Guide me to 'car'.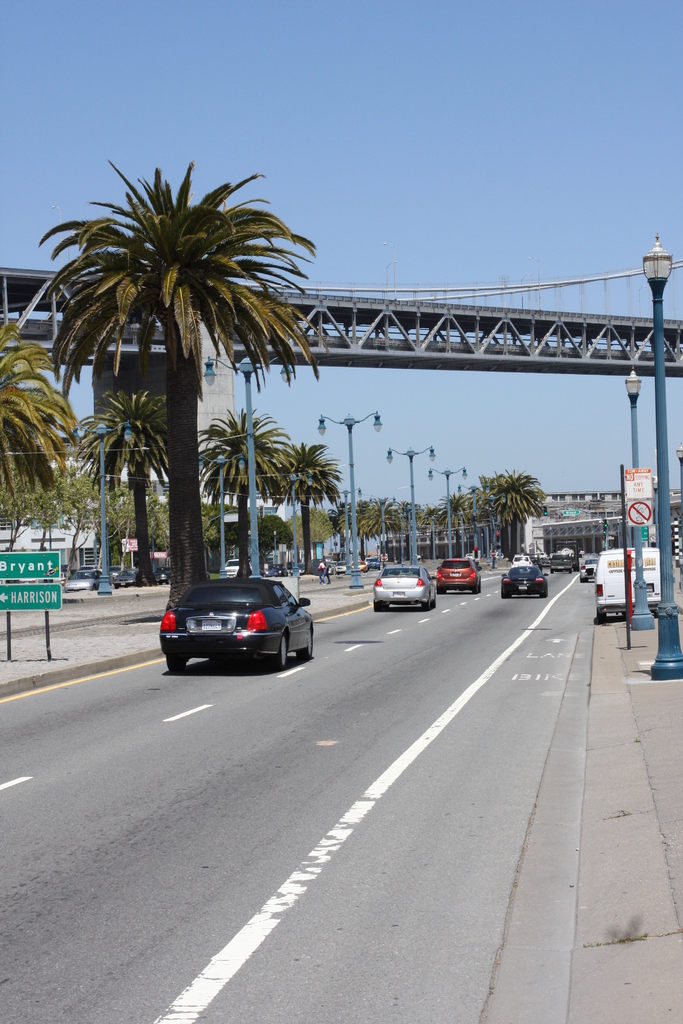
Guidance: x1=549, y1=552, x2=567, y2=570.
